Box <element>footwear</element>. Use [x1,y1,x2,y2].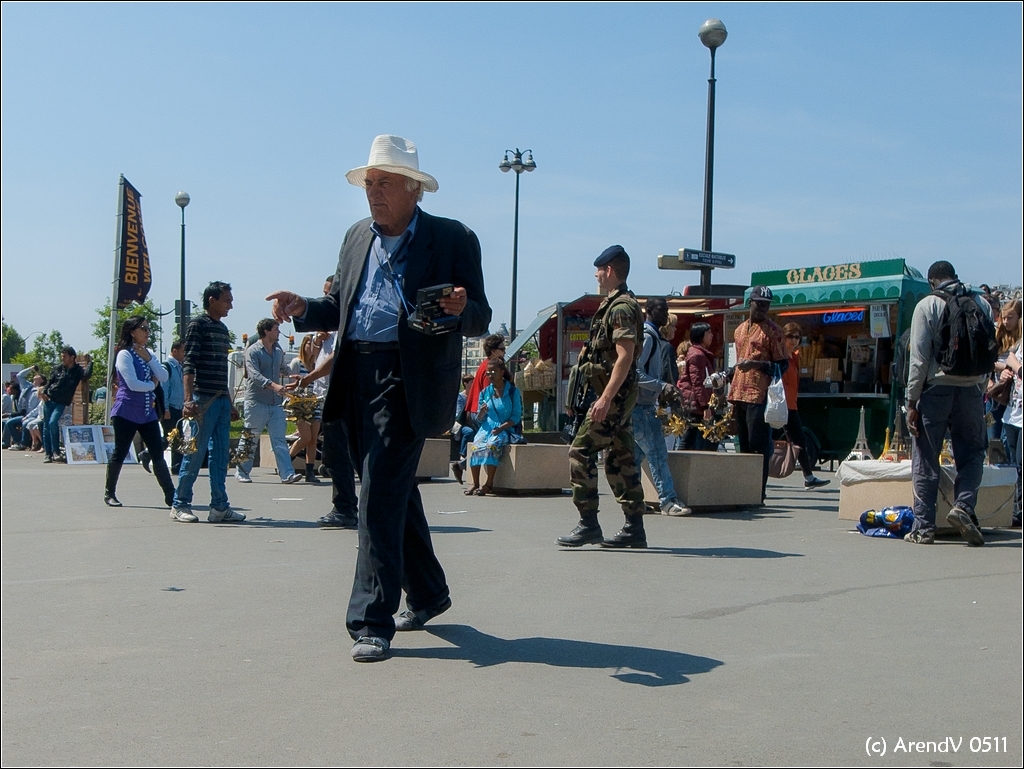
[282,473,304,483].
